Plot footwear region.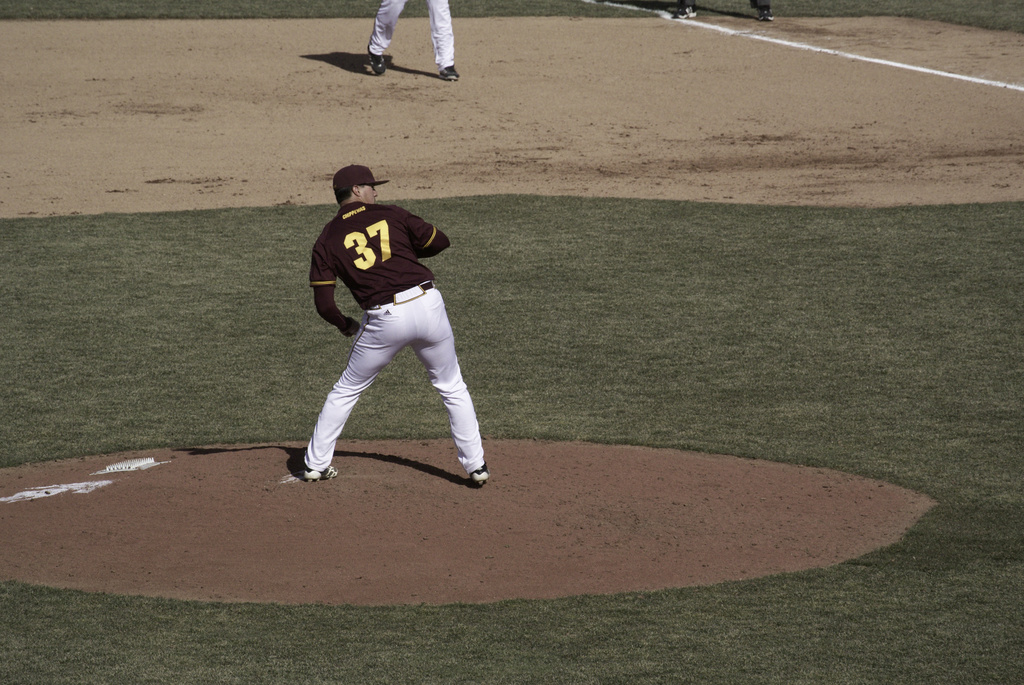
Plotted at {"x1": 305, "y1": 462, "x2": 344, "y2": 484}.
